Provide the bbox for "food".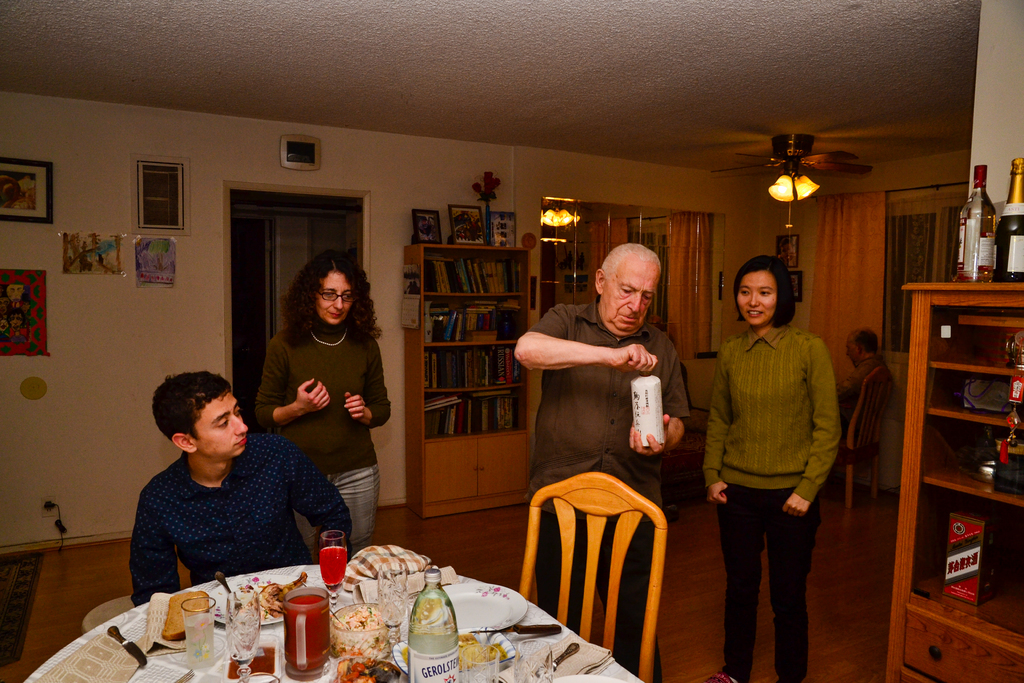
{"left": 333, "top": 658, "right": 399, "bottom": 682}.
